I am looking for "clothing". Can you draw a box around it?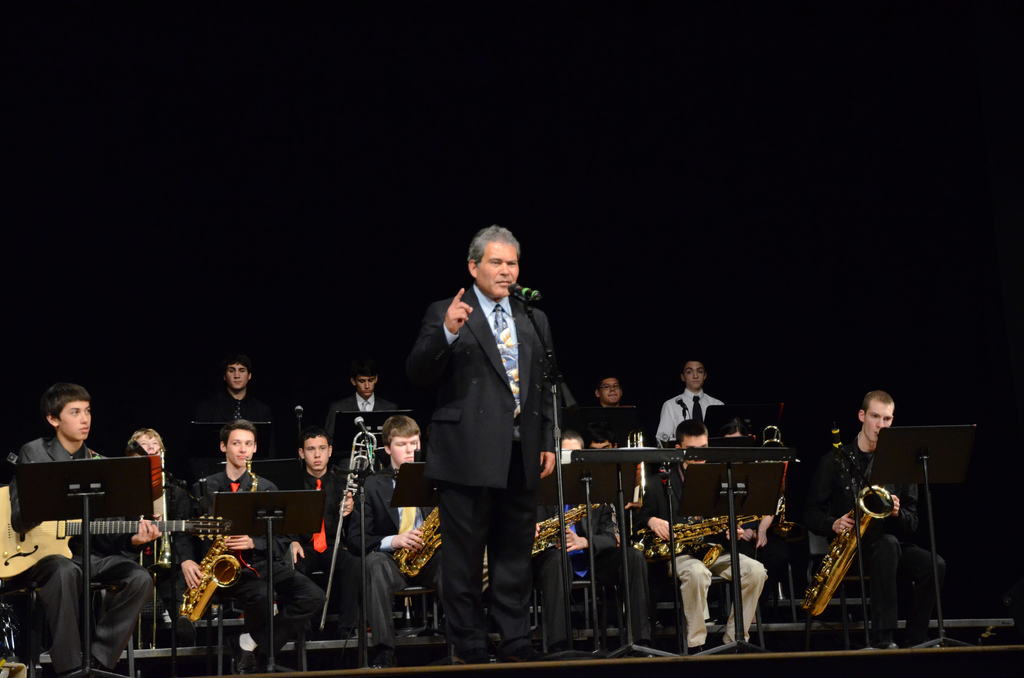
Sure, the bounding box is bbox=[195, 390, 269, 424].
